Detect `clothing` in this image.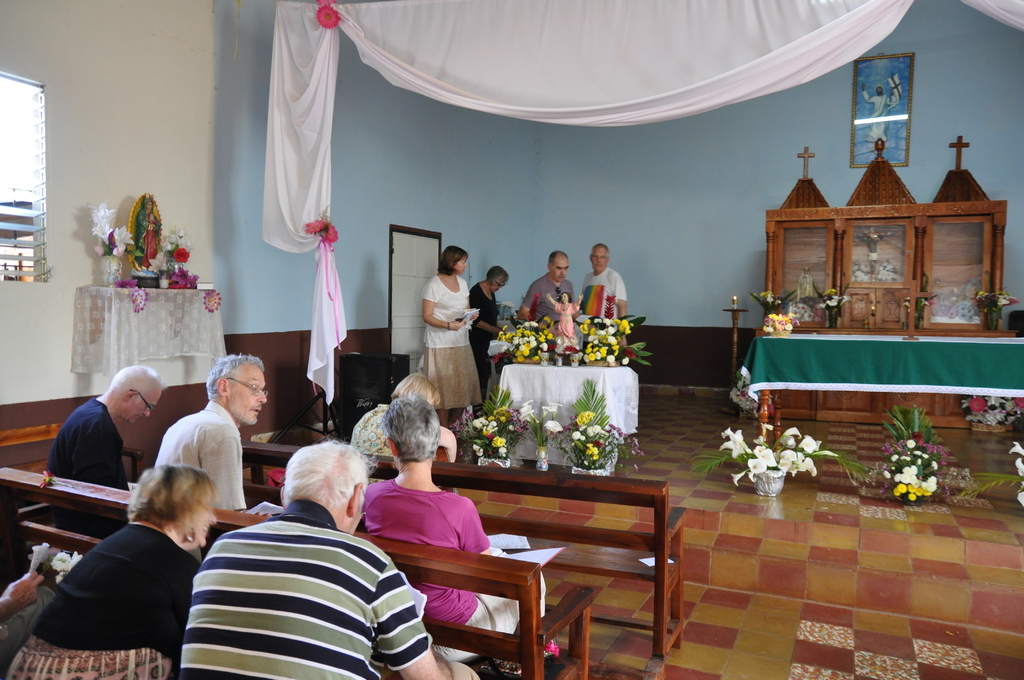
Detection: [47,396,135,487].
